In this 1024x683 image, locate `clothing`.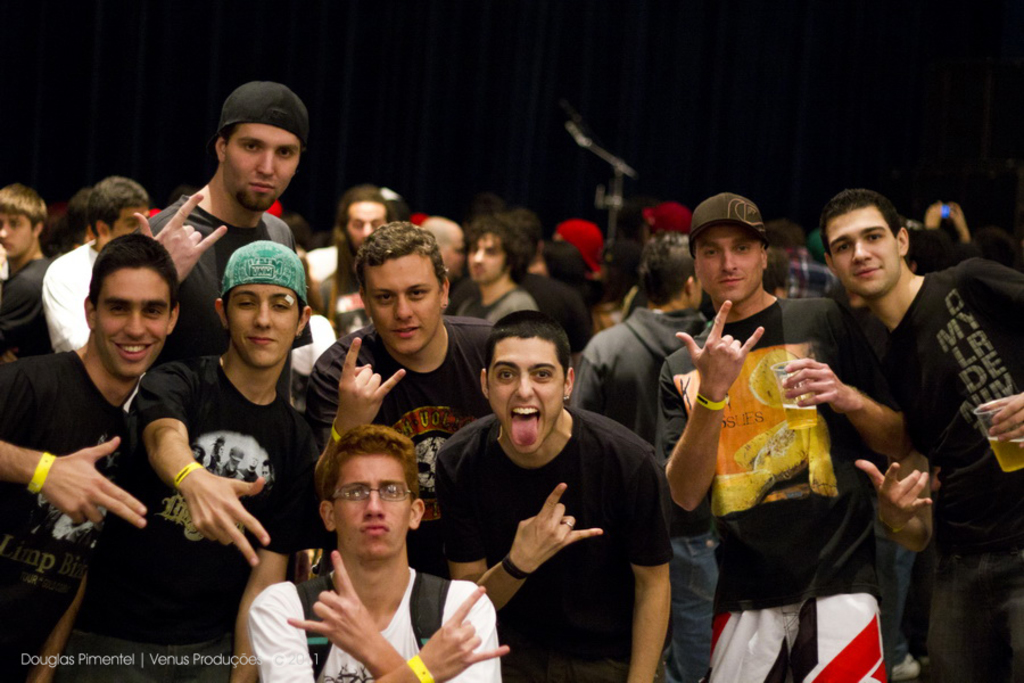
Bounding box: 0/345/140/682.
